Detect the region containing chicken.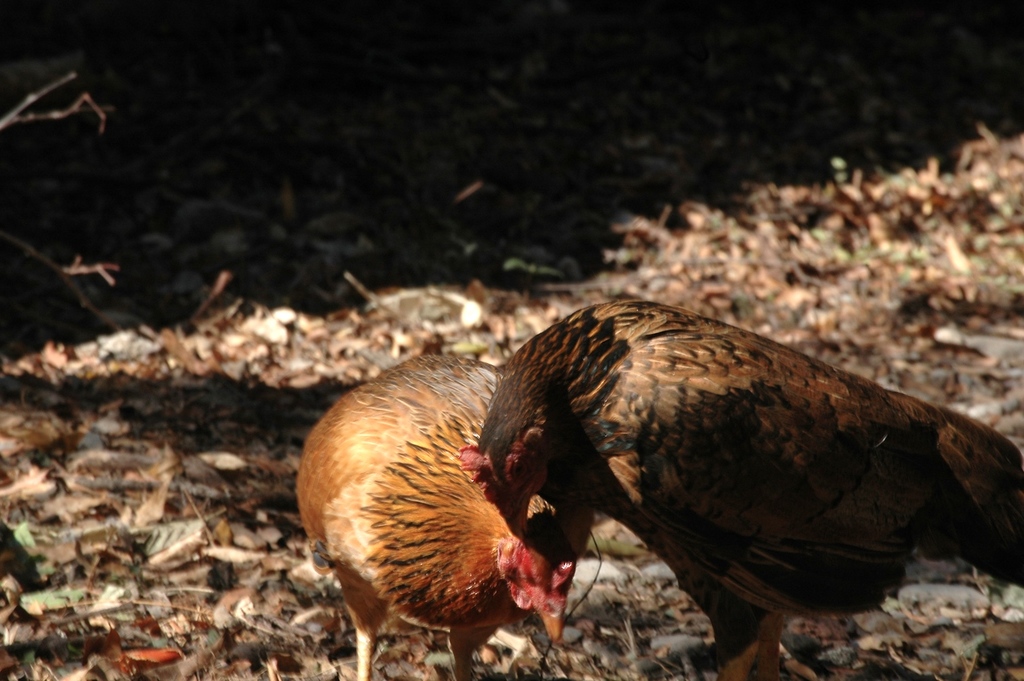
left=300, top=332, right=587, bottom=680.
